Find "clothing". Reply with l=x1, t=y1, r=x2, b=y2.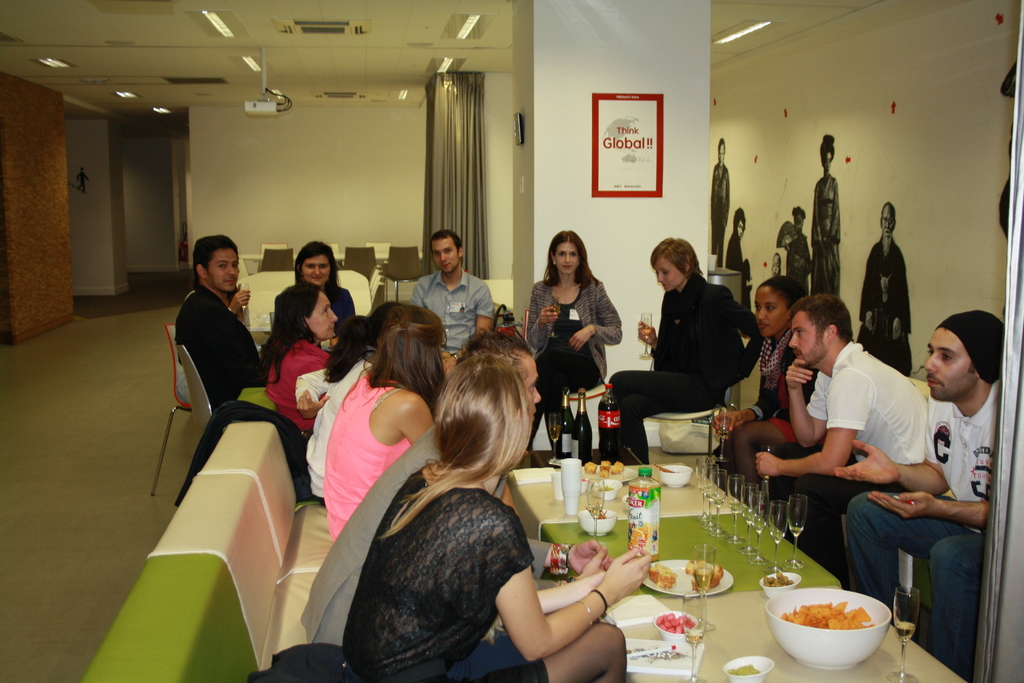
l=272, t=284, r=352, b=349.
